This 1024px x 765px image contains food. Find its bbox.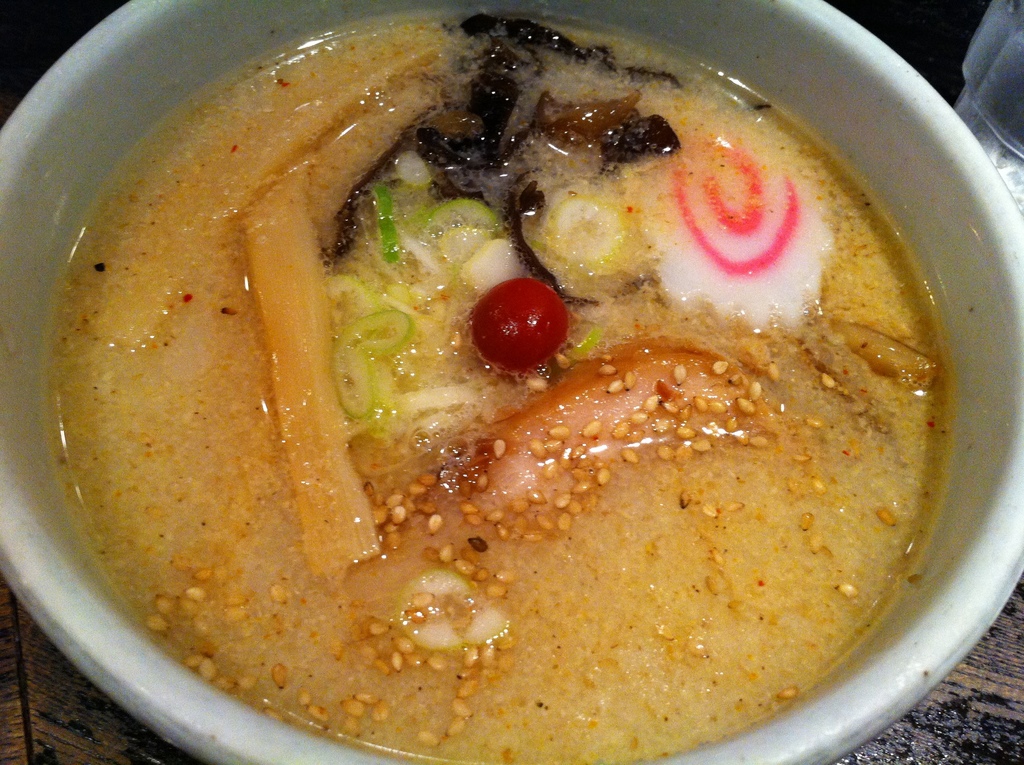
crop(75, 38, 956, 730).
